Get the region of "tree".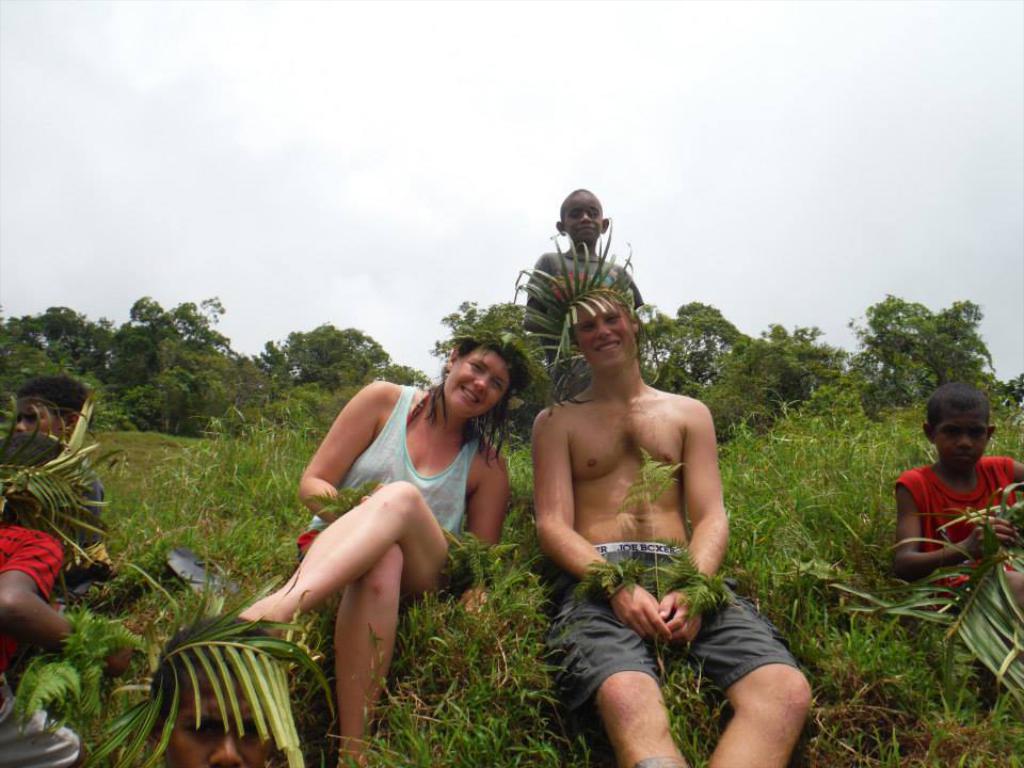
{"x1": 427, "y1": 298, "x2": 550, "y2": 442}.
